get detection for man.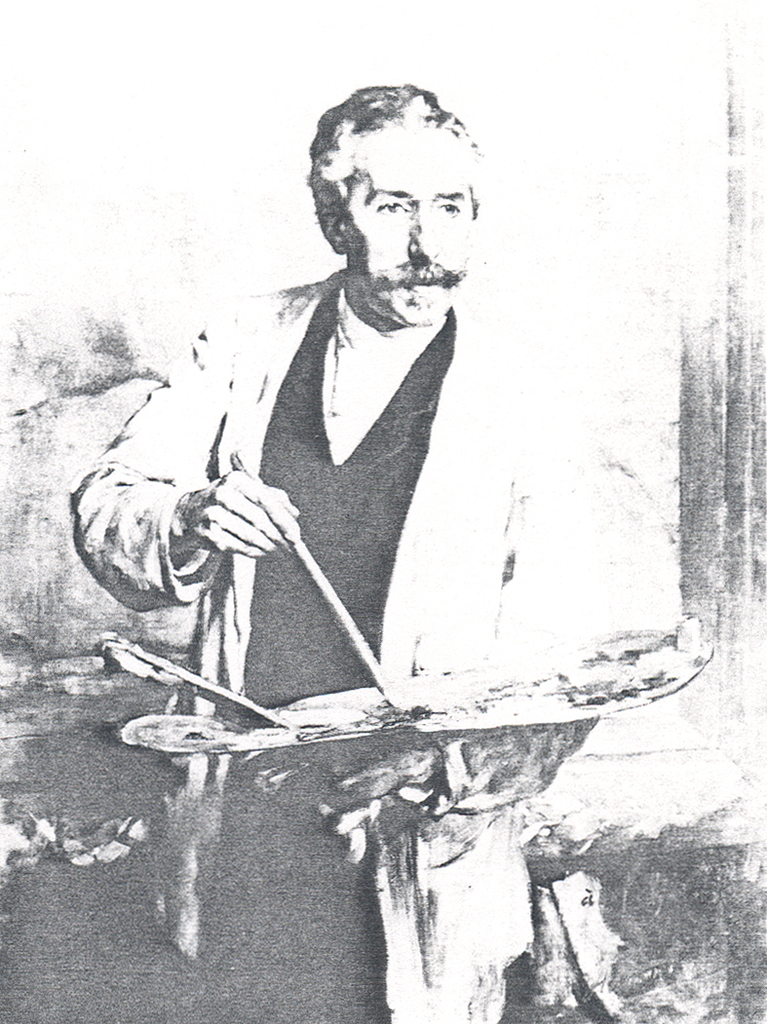
Detection: Rect(109, 112, 586, 883).
